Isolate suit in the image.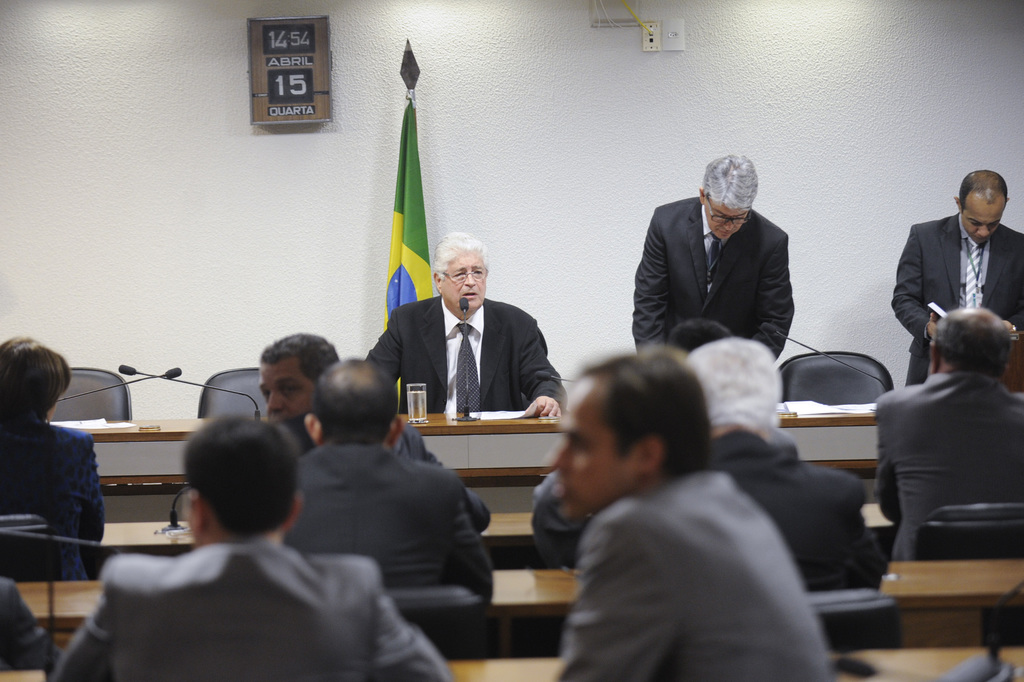
Isolated region: 0 412 111 585.
